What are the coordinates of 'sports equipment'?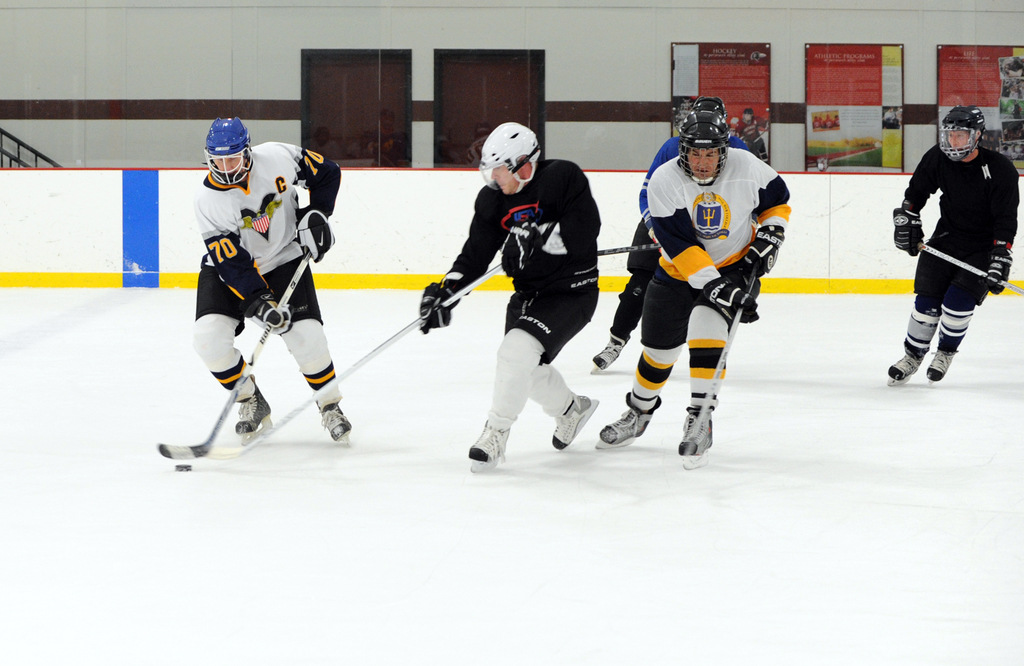
889,345,920,387.
